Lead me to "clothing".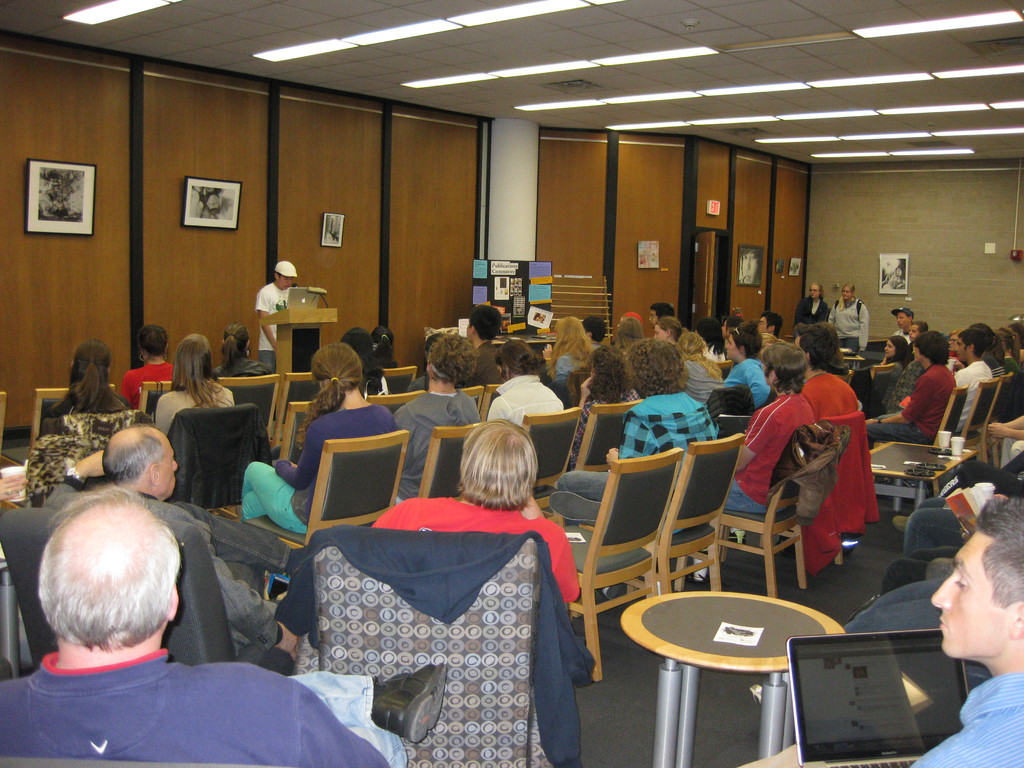
Lead to bbox=[499, 367, 566, 429].
